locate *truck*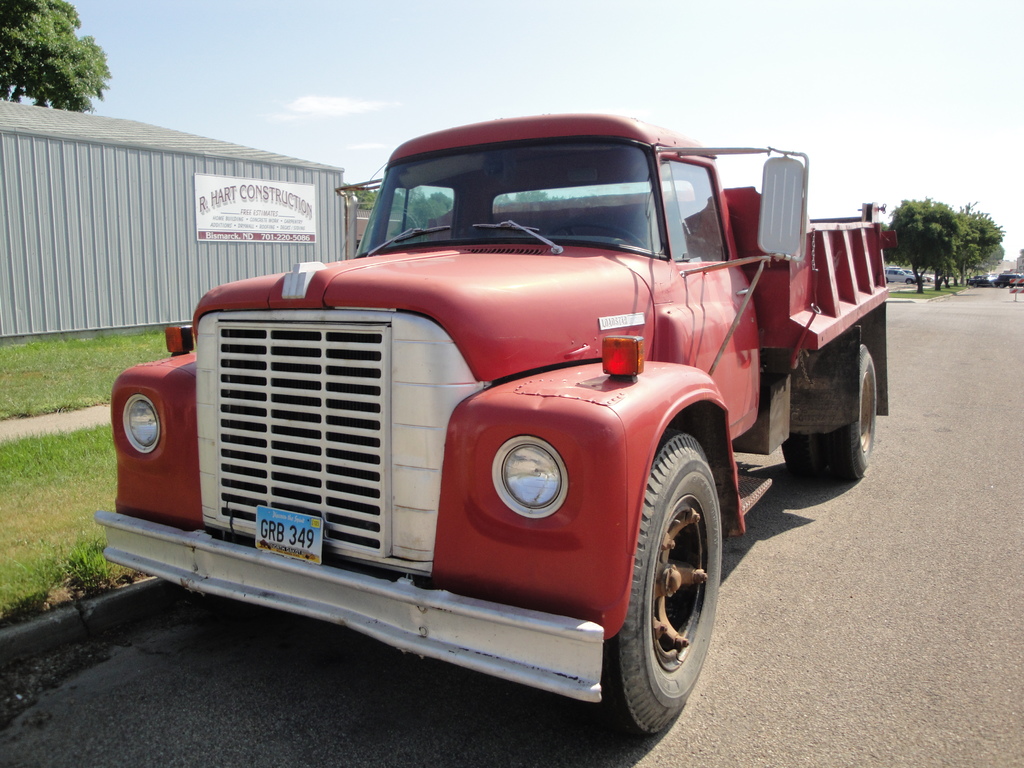
pyautogui.locateOnScreen(124, 96, 910, 737)
